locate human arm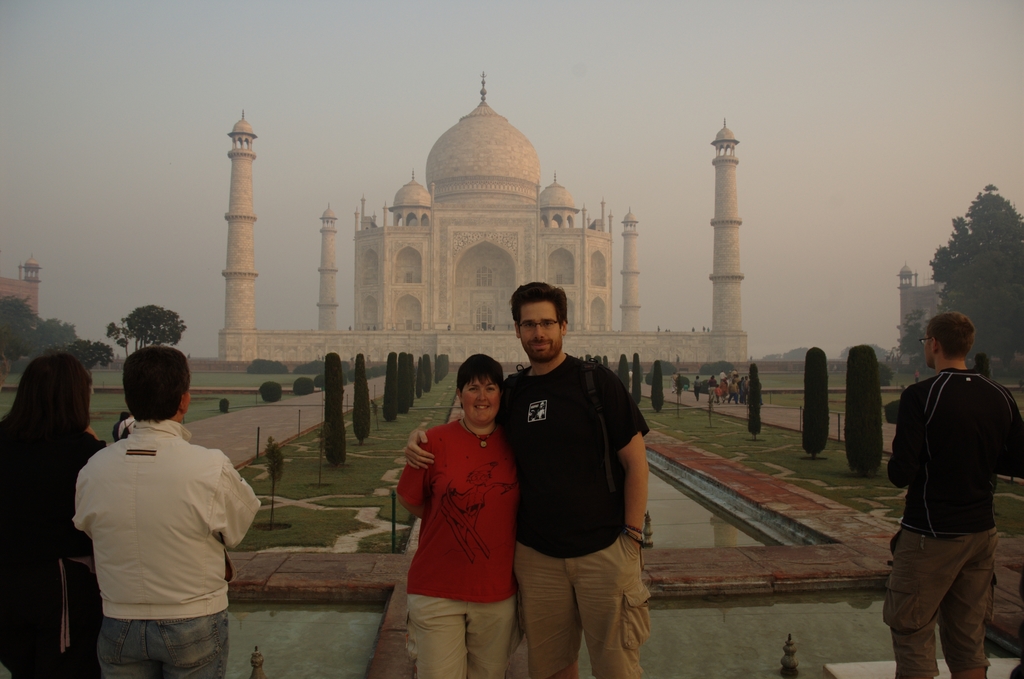
[x1=400, y1=451, x2=433, y2=505]
